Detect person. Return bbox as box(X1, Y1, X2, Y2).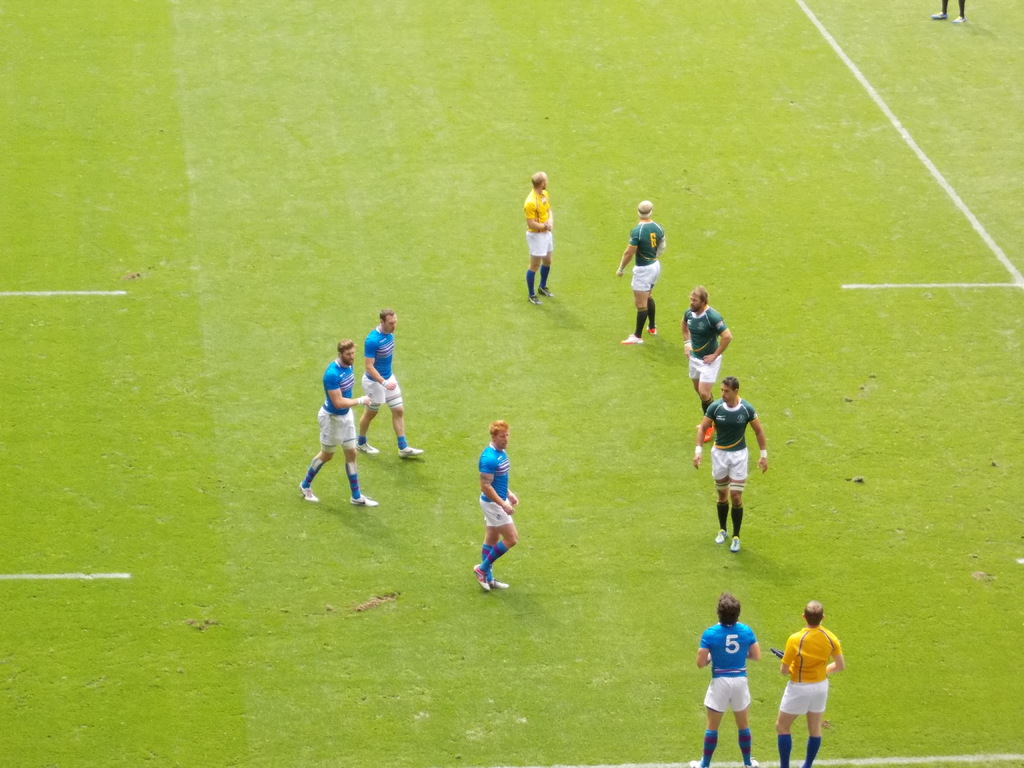
box(692, 378, 771, 553).
